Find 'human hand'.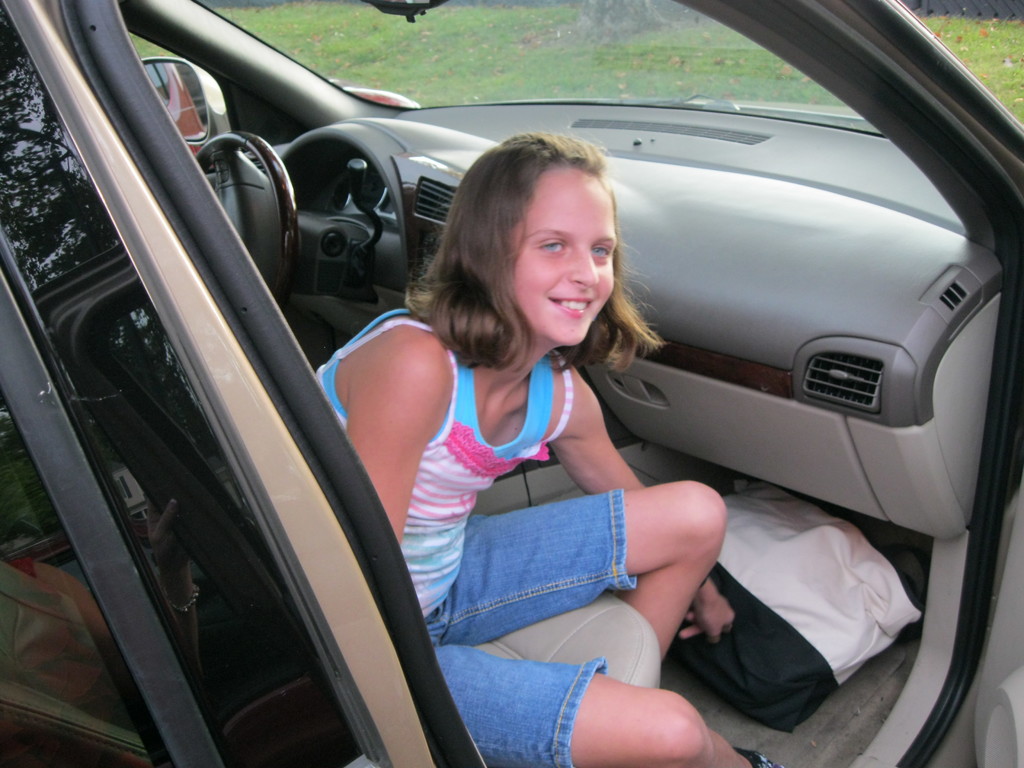
x1=679, y1=580, x2=735, y2=649.
